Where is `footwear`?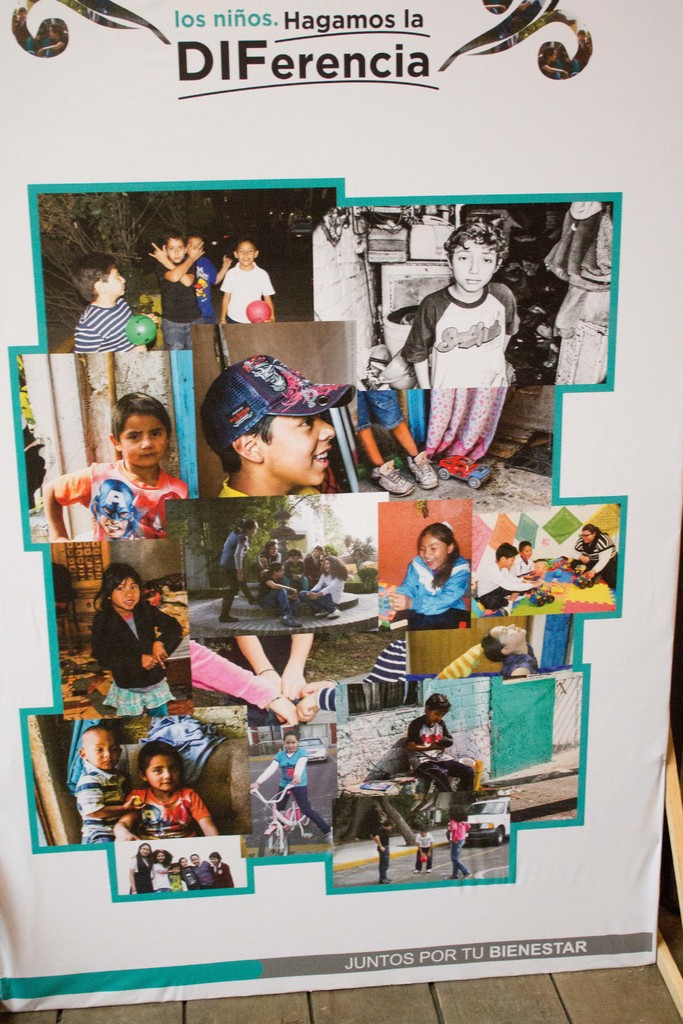
x1=444, y1=874, x2=458, y2=879.
